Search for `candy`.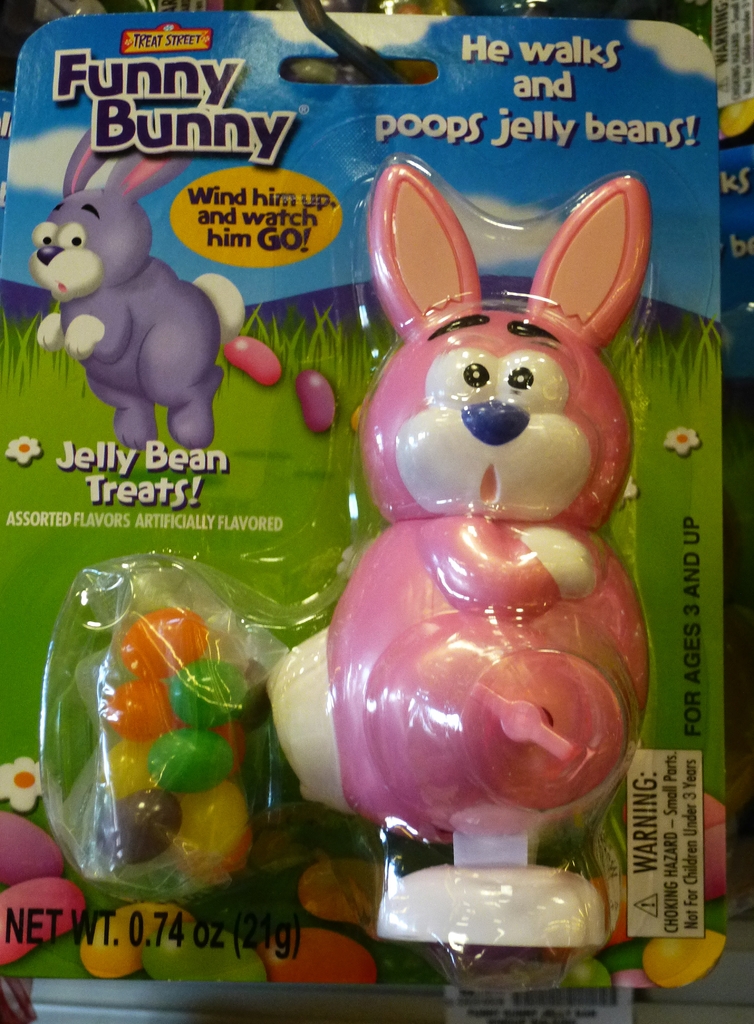
Found at crop(220, 335, 285, 388).
